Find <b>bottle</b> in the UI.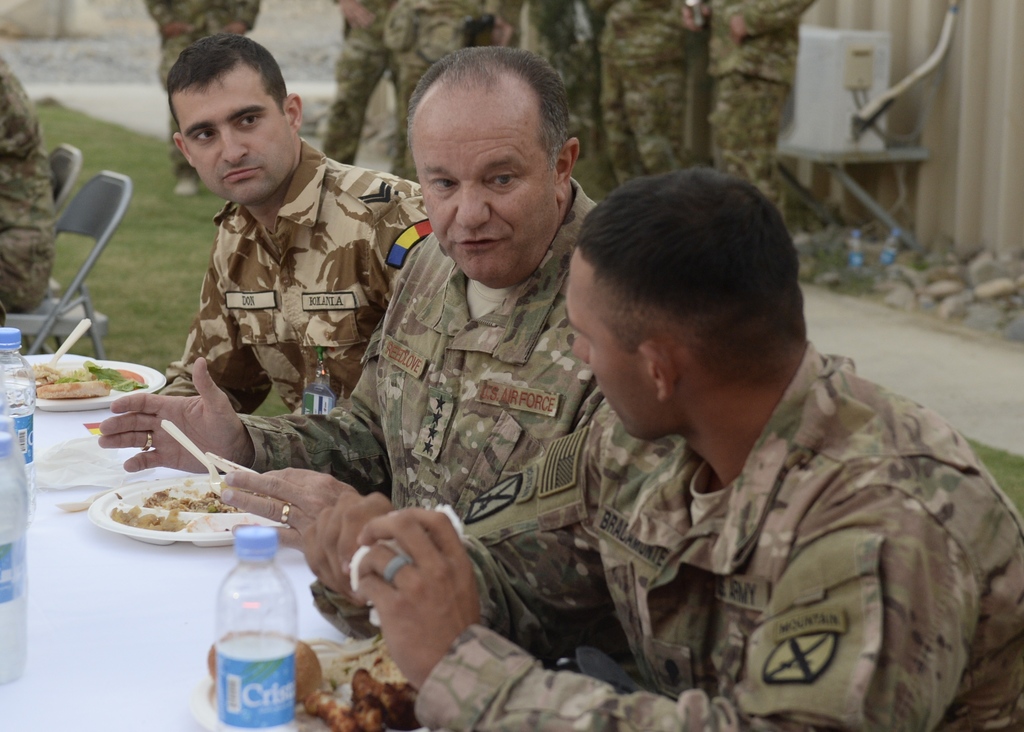
UI element at x1=0 y1=325 x2=33 y2=519.
